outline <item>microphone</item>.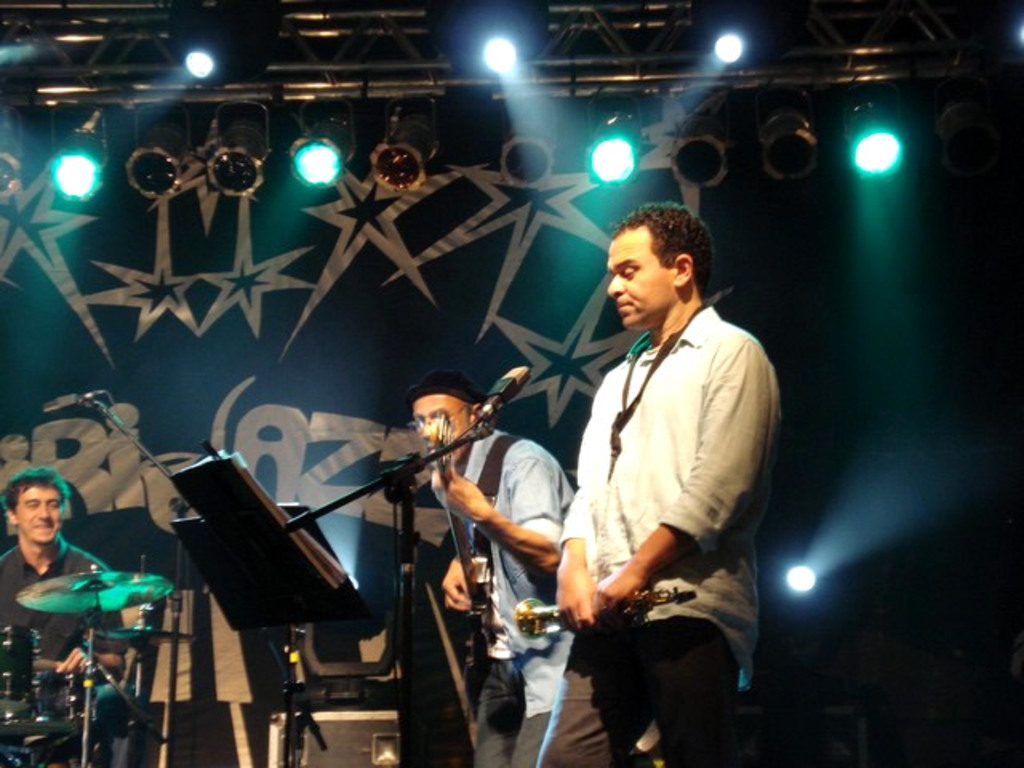
Outline: <box>488,363,534,403</box>.
